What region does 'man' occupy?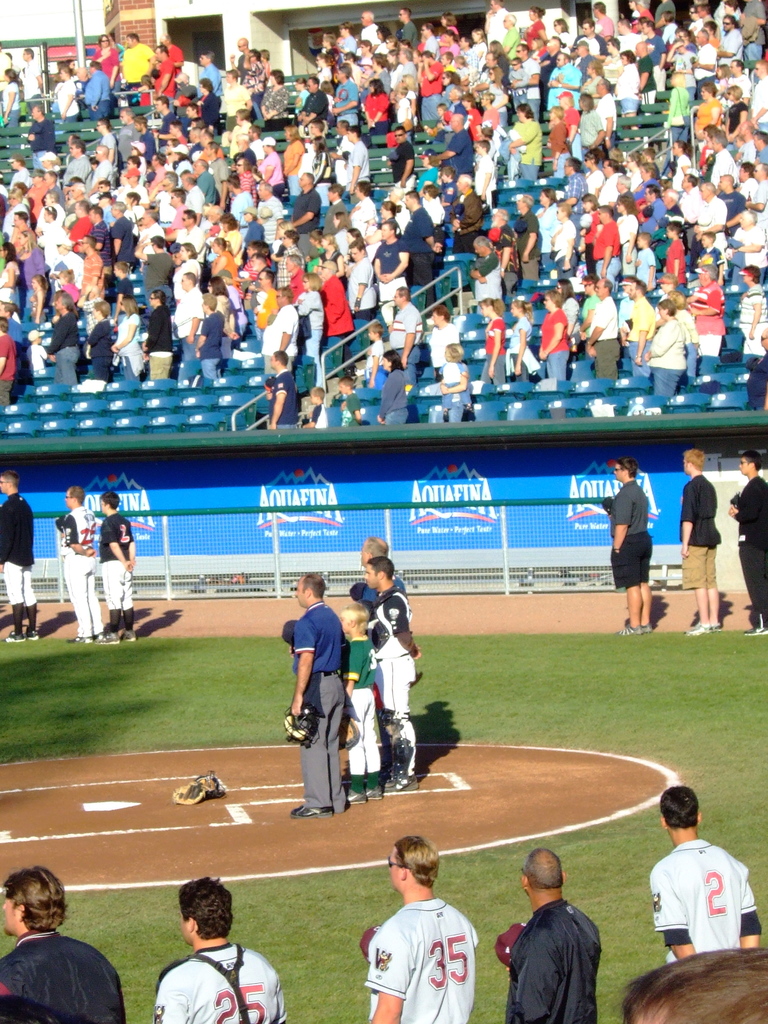
<region>283, 254, 307, 303</region>.
